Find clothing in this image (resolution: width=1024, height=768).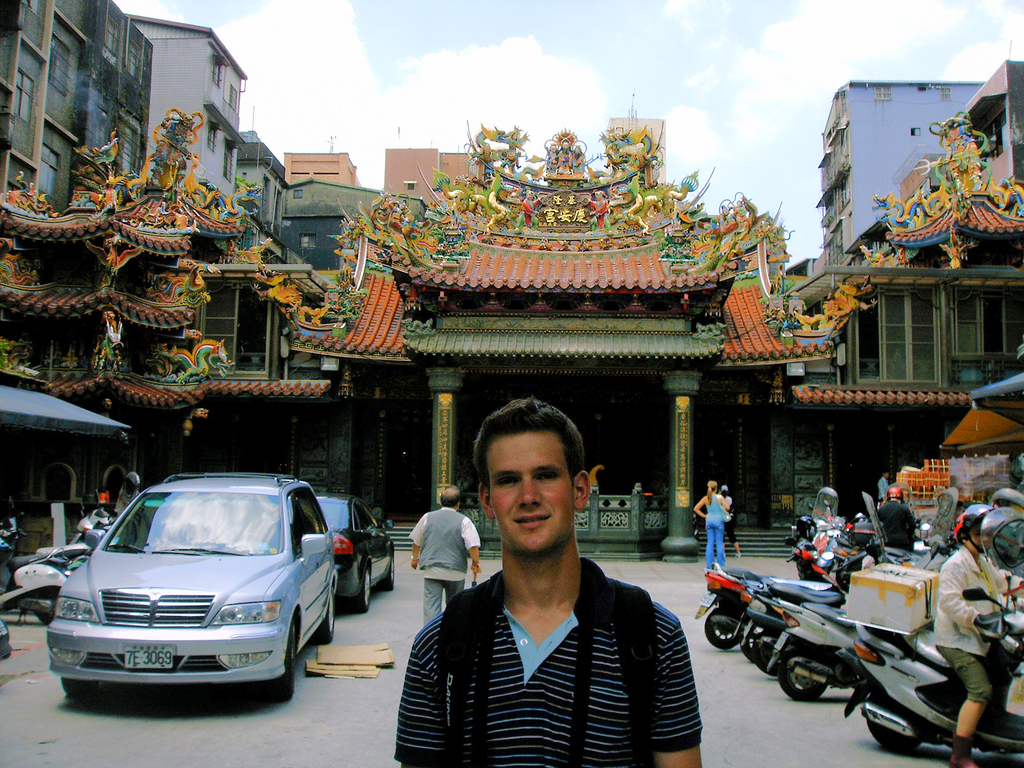
<region>587, 200, 610, 230</region>.
